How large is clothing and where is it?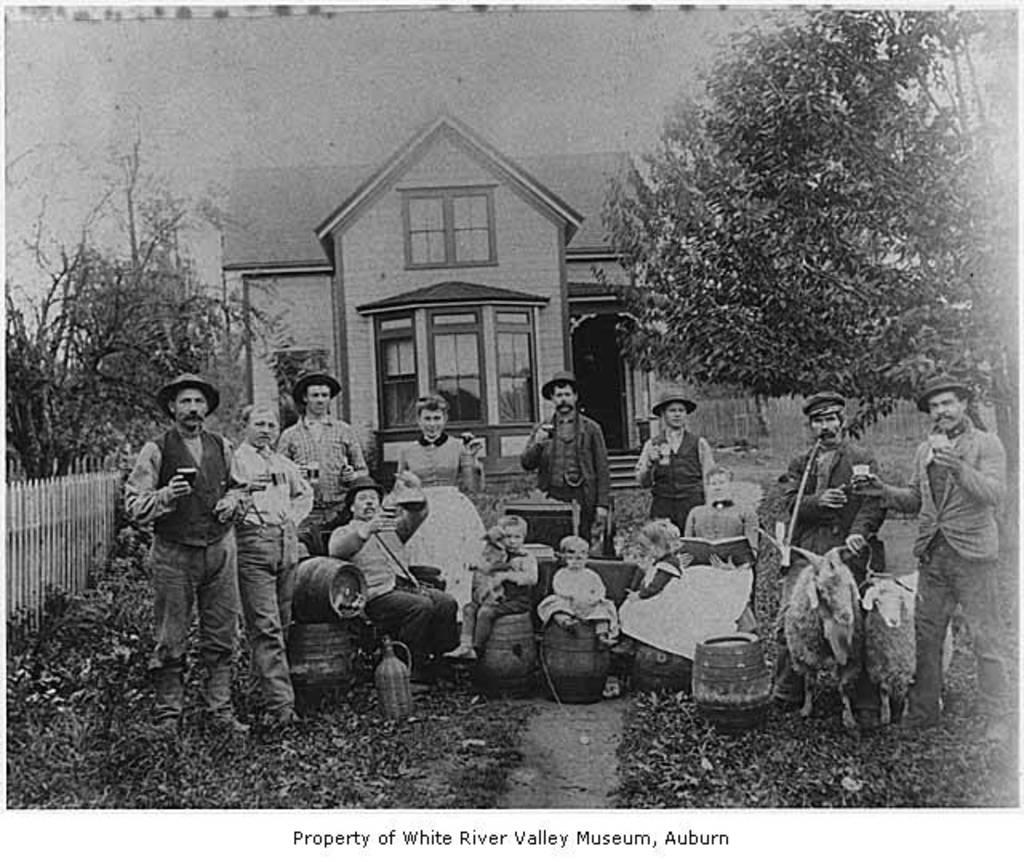
Bounding box: <box>690,494,758,576</box>.
